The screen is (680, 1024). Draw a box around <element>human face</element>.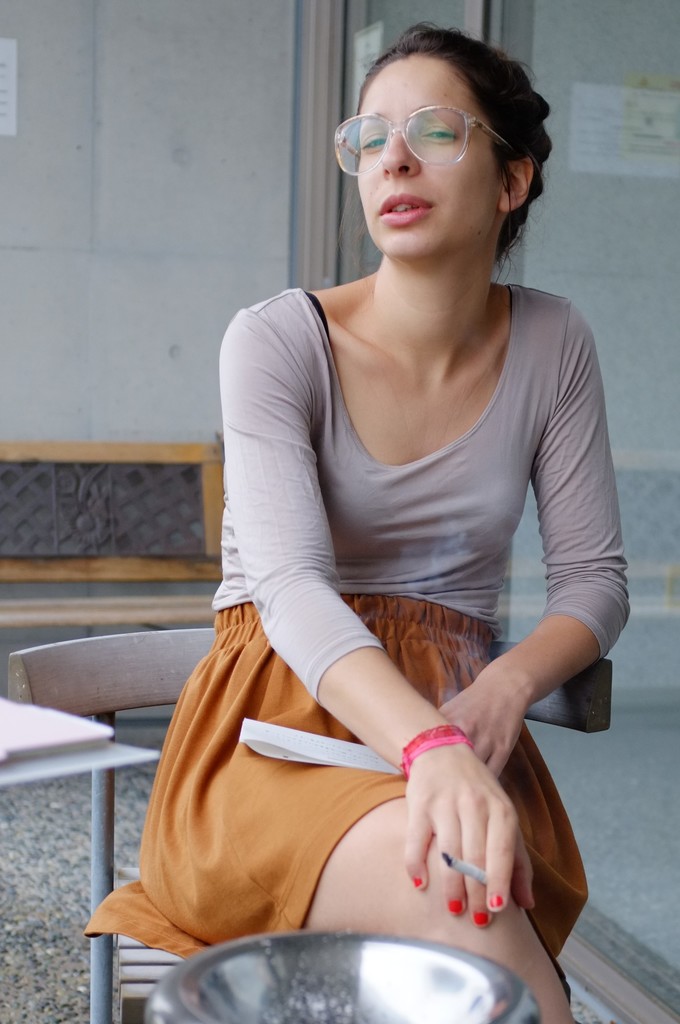
<region>360, 54, 512, 257</region>.
